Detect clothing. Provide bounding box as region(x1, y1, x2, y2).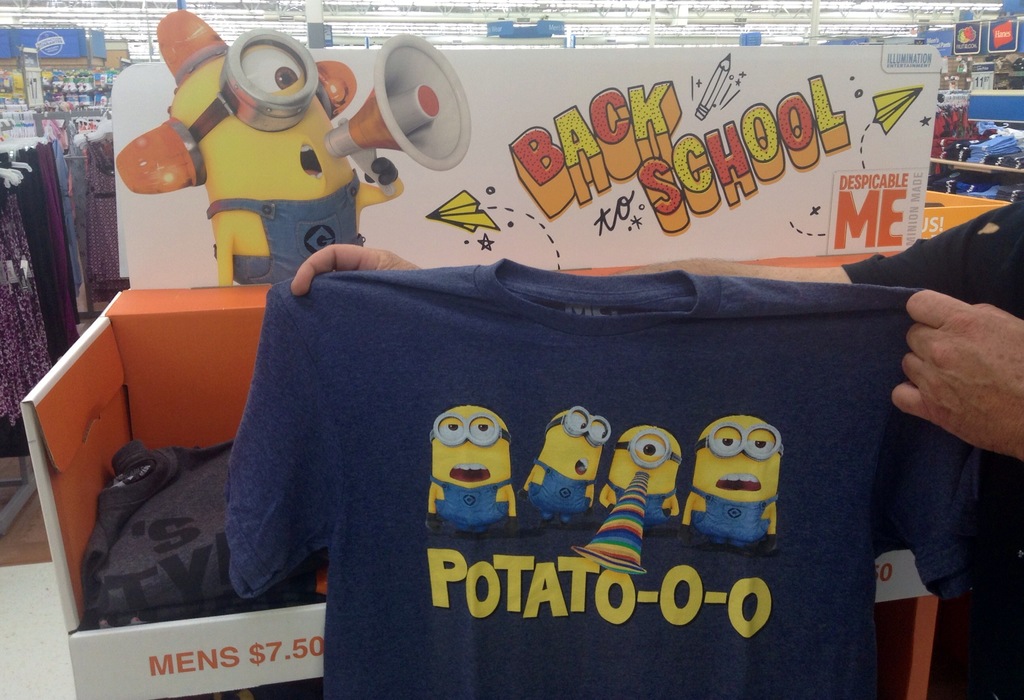
region(212, 164, 362, 298).
